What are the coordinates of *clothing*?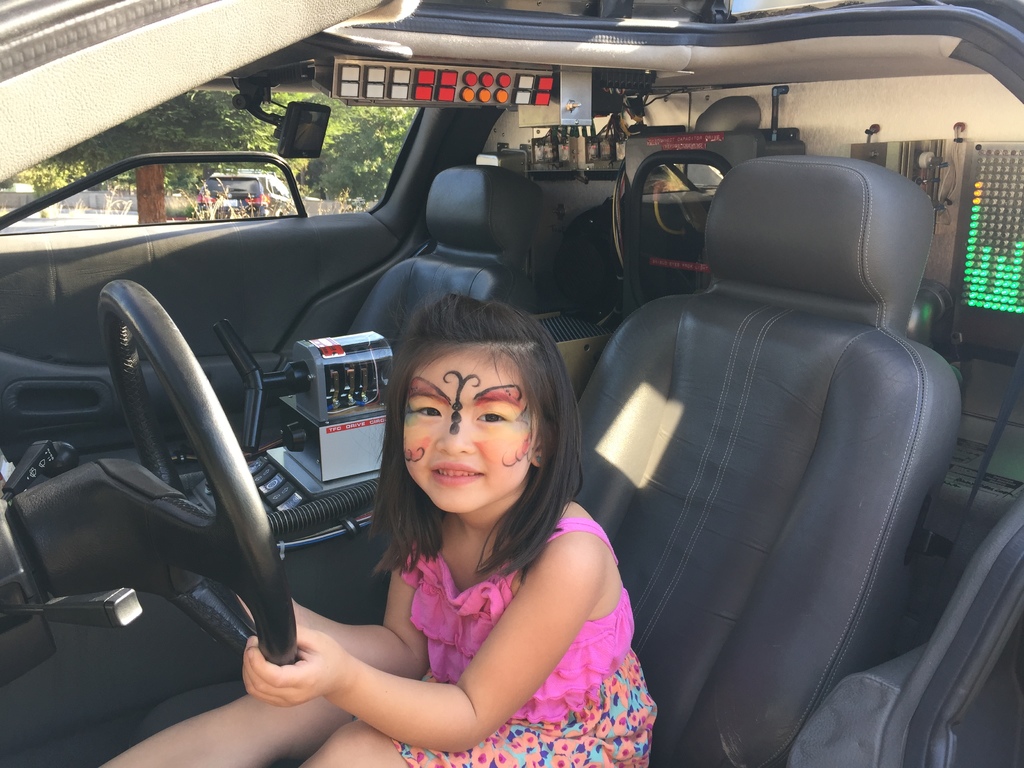
383/505/666/767.
